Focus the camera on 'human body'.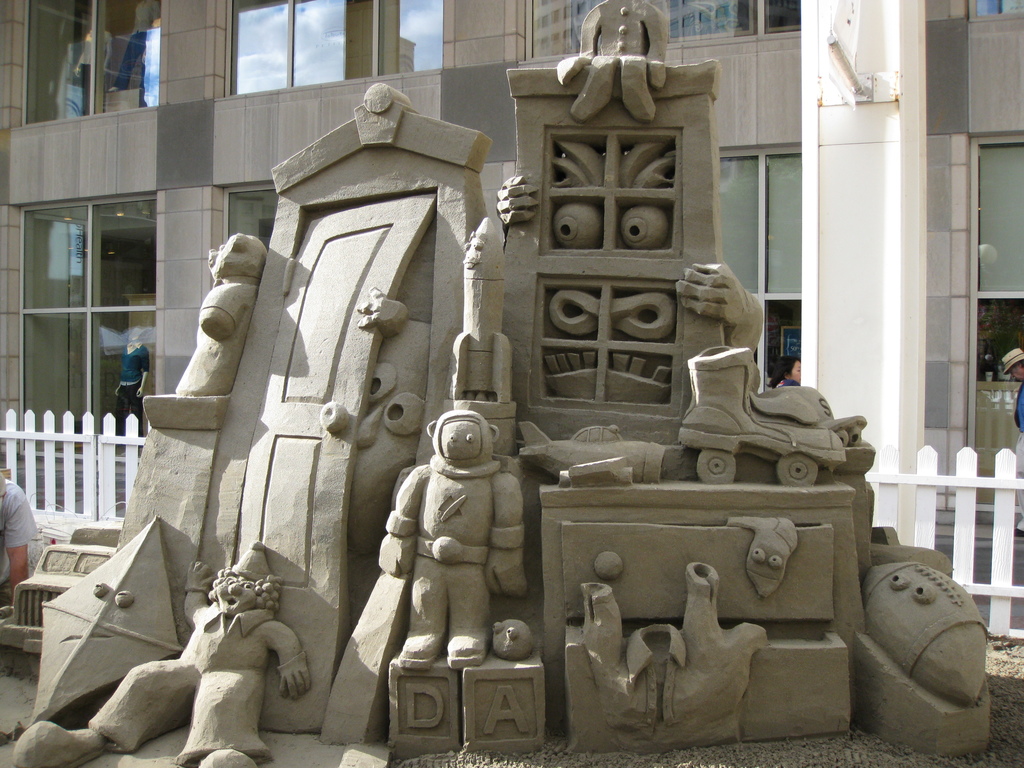
Focus region: <box>17,549,314,748</box>.
